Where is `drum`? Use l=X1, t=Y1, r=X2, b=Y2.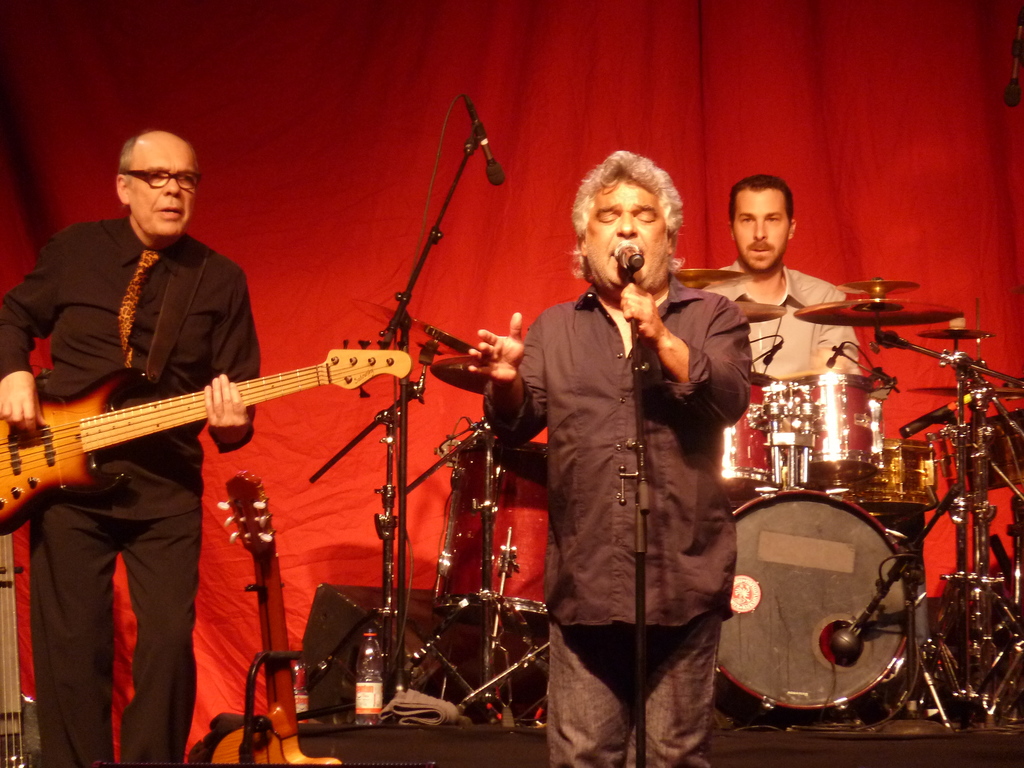
l=433, t=441, r=549, b=631.
